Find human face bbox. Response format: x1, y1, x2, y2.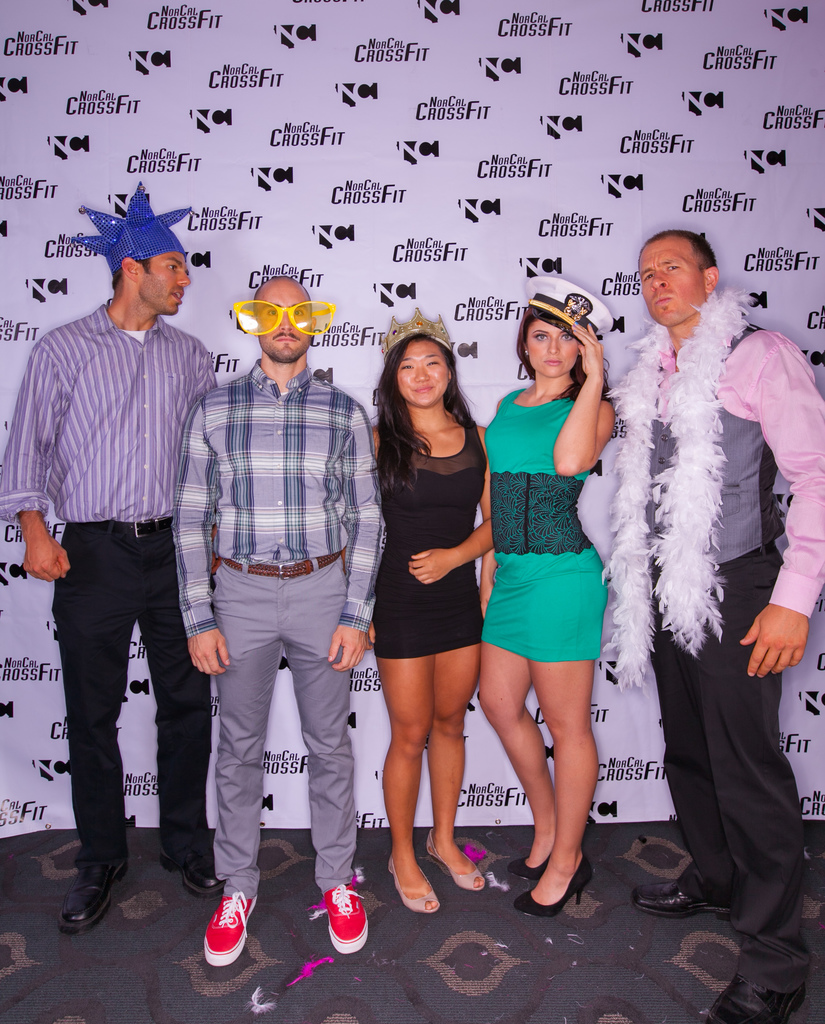
632, 239, 704, 330.
